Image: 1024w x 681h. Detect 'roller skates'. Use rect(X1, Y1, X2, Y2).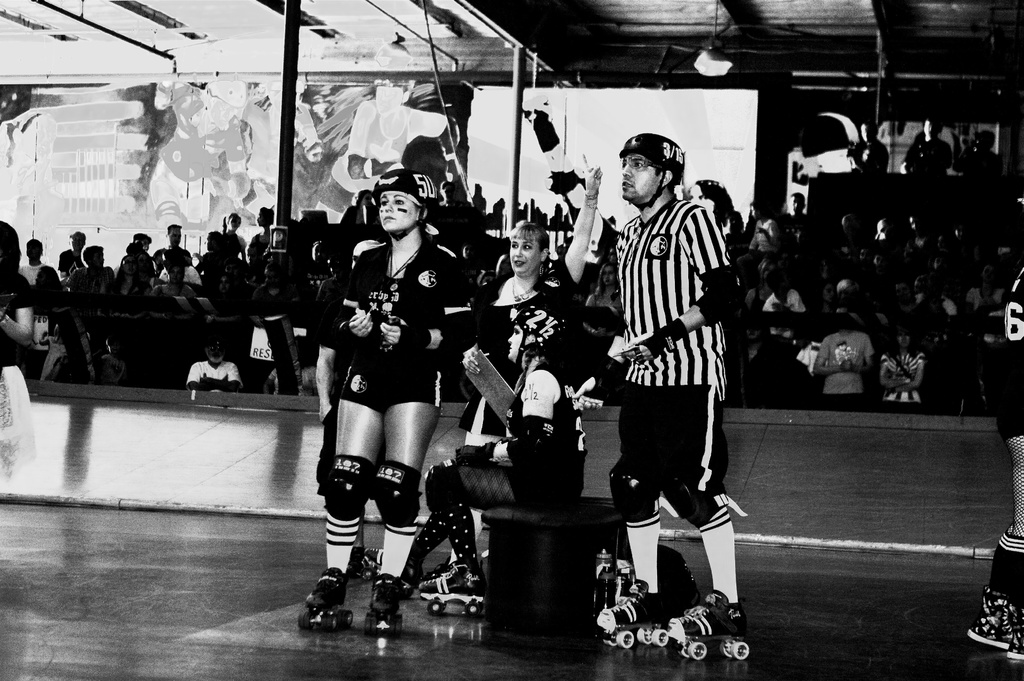
rect(662, 587, 749, 659).
